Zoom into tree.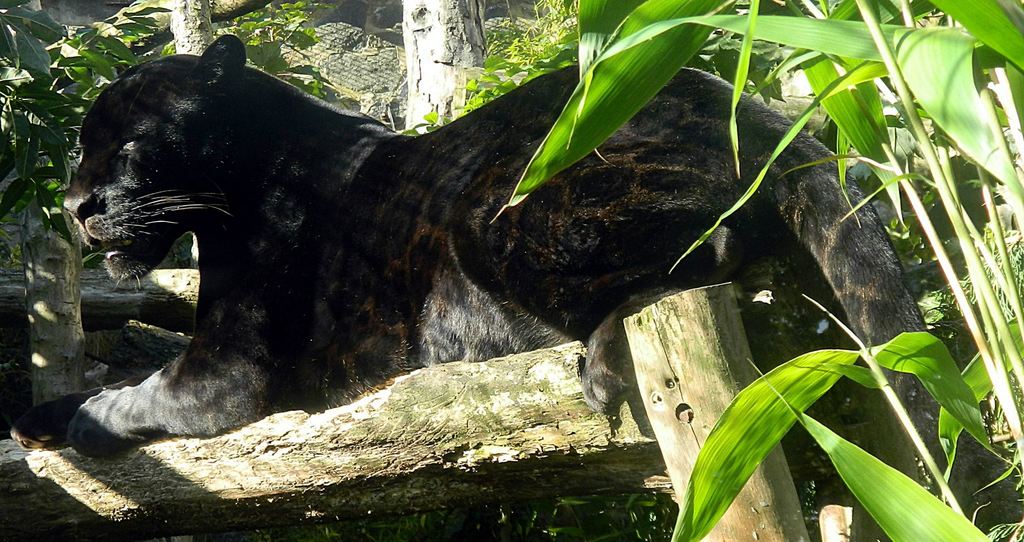
Zoom target: left=485, top=0, right=1023, bottom=541.
